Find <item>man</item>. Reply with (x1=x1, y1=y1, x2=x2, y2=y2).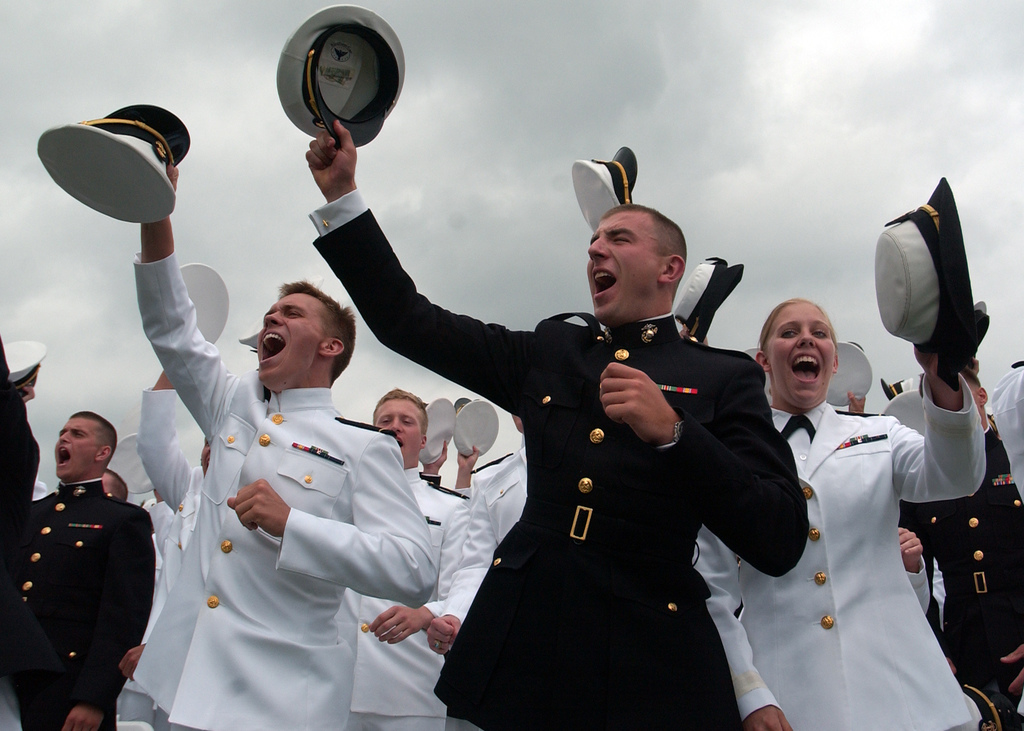
(x1=298, y1=126, x2=811, y2=730).
